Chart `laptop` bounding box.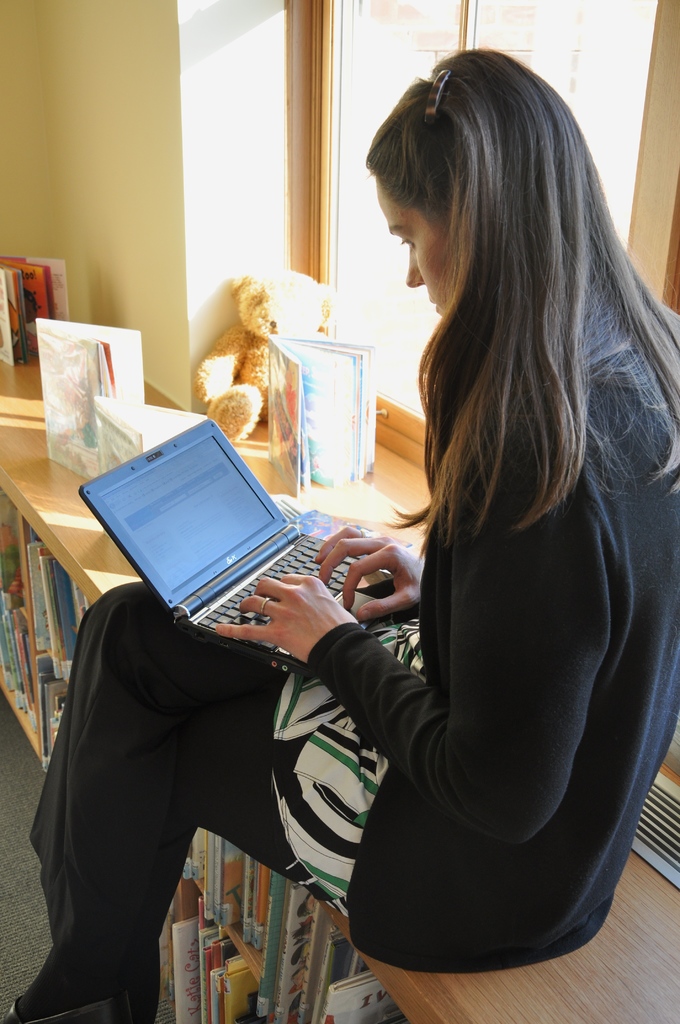
Charted: (58, 430, 421, 653).
